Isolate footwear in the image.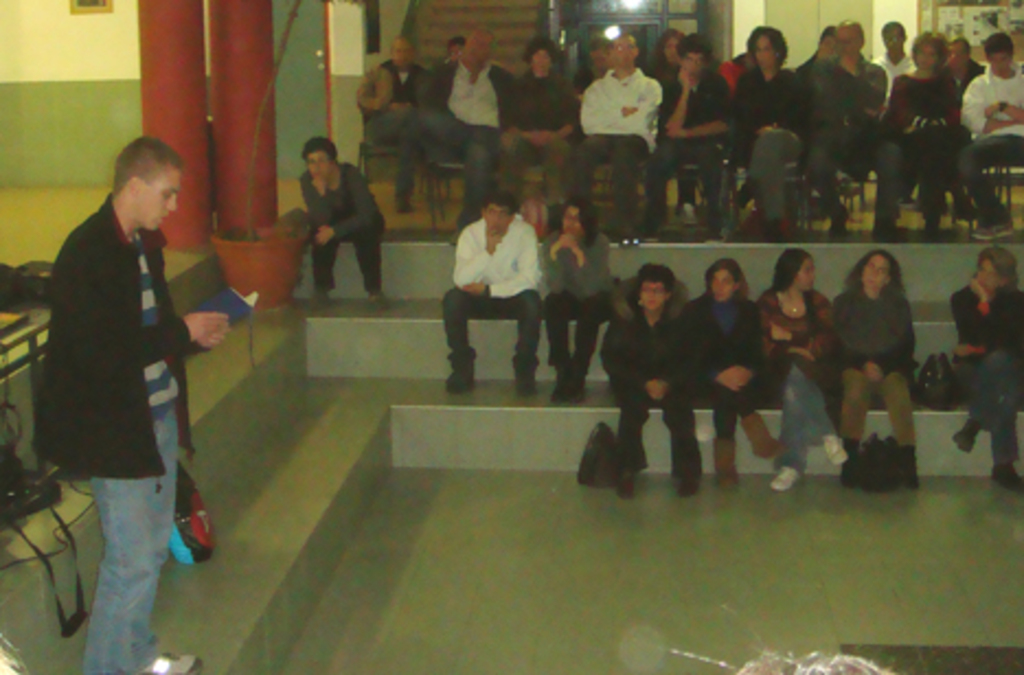
Isolated region: [921,204,945,232].
